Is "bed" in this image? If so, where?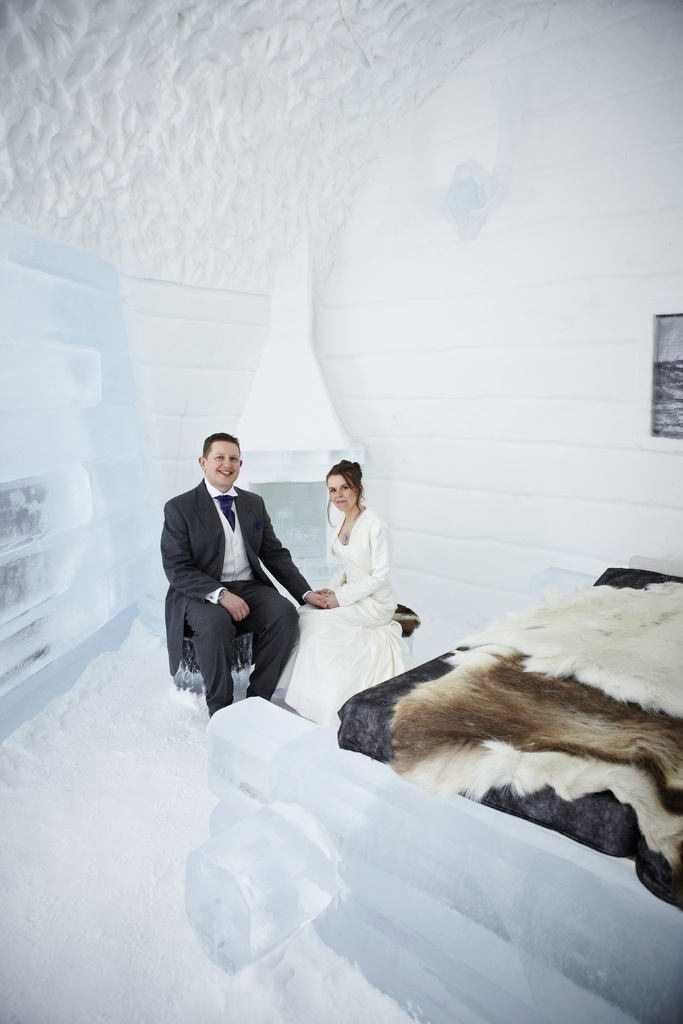
Yes, at [left=333, top=556, right=682, bottom=903].
